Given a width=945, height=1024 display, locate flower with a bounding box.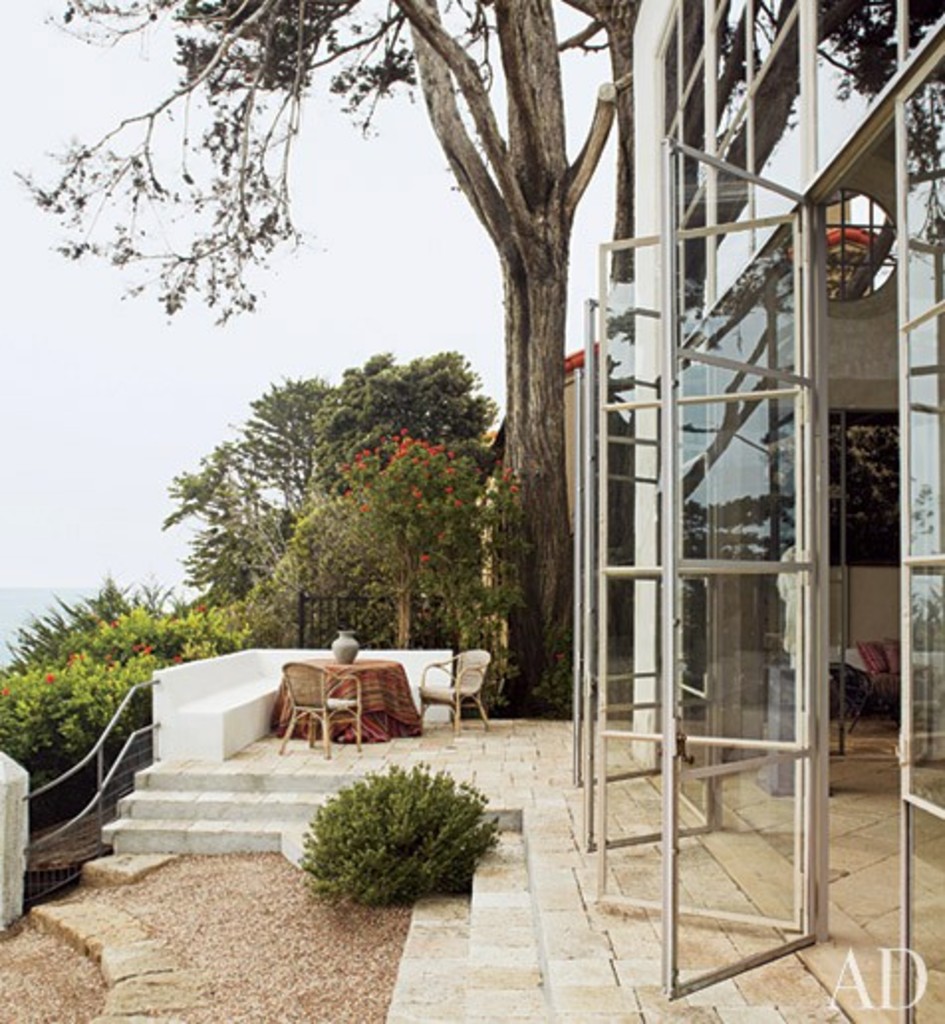
Located: pyautogui.locateOnScreen(129, 641, 155, 655).
